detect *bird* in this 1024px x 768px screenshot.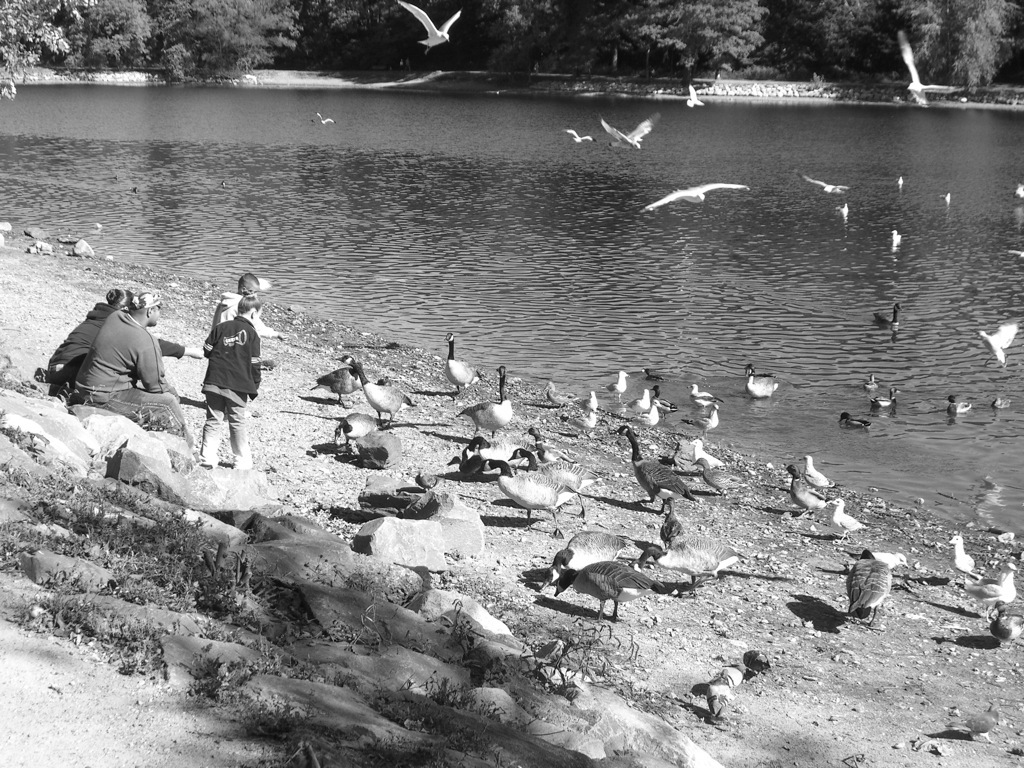
Detection: <region>846, 547, 911, 573</region>.
